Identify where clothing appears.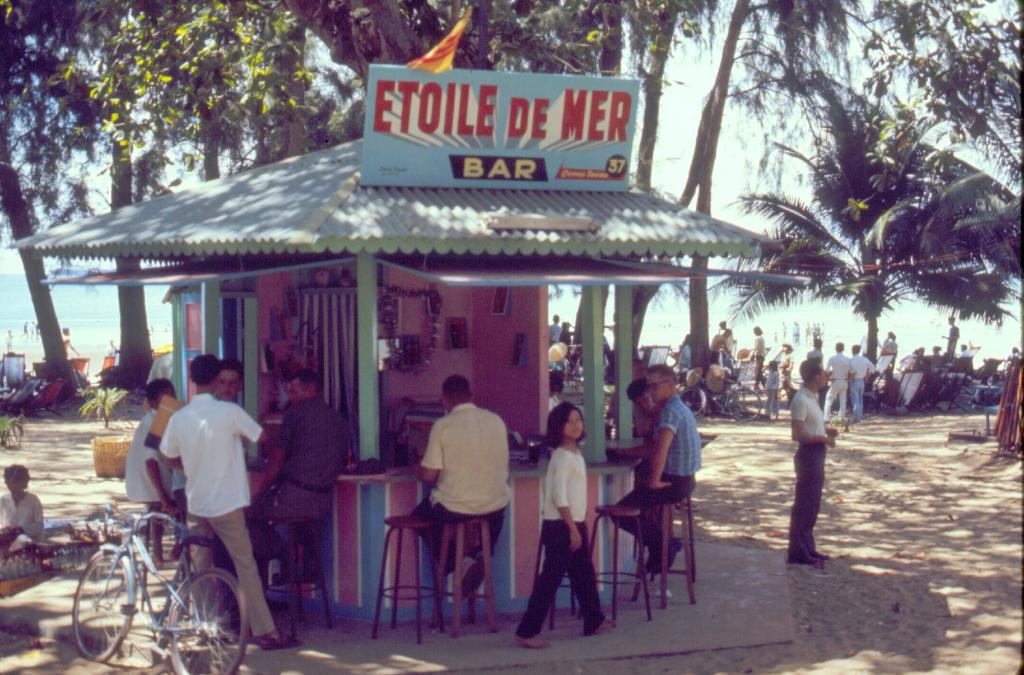
Appears at box(516, 446, 609, 644).
